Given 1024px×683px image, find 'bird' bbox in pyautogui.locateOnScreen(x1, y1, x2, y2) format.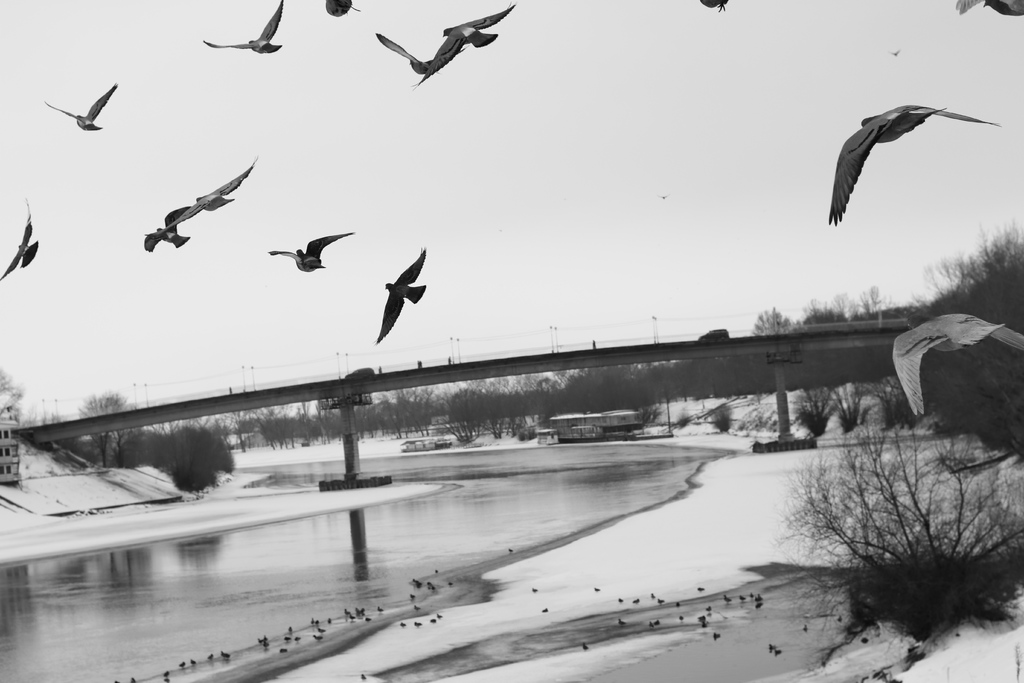
pyautogui.locateOnScreen(372, 26, 467, 83).
